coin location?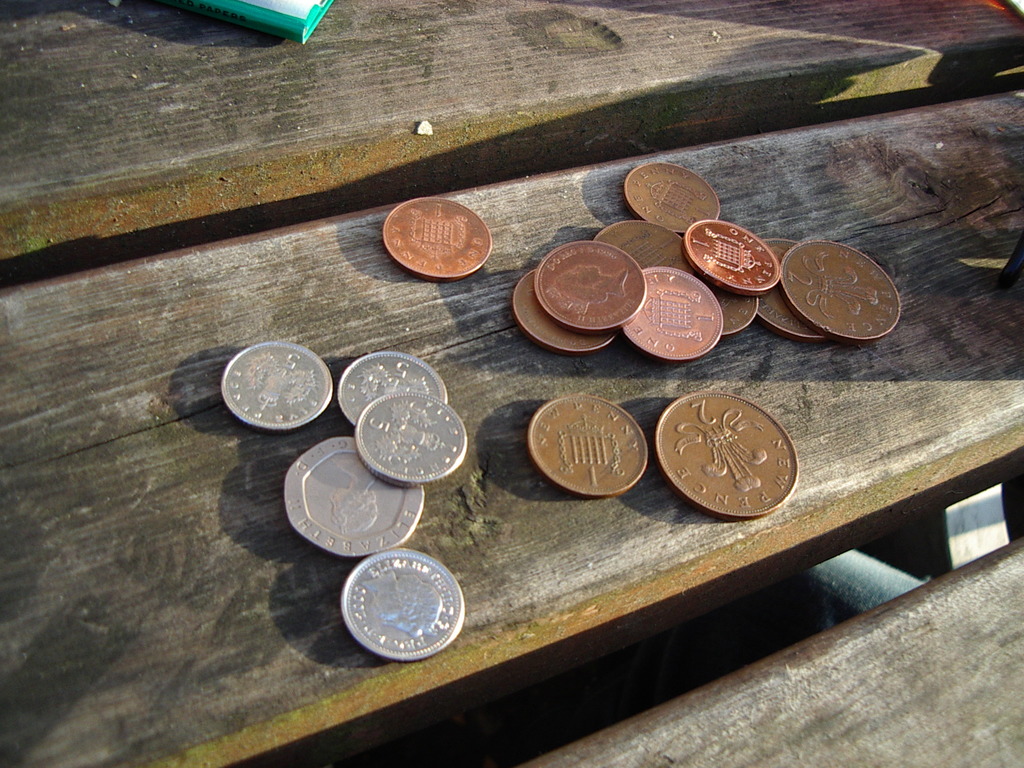
x1=521 y1=388 x2=654 y2=500
